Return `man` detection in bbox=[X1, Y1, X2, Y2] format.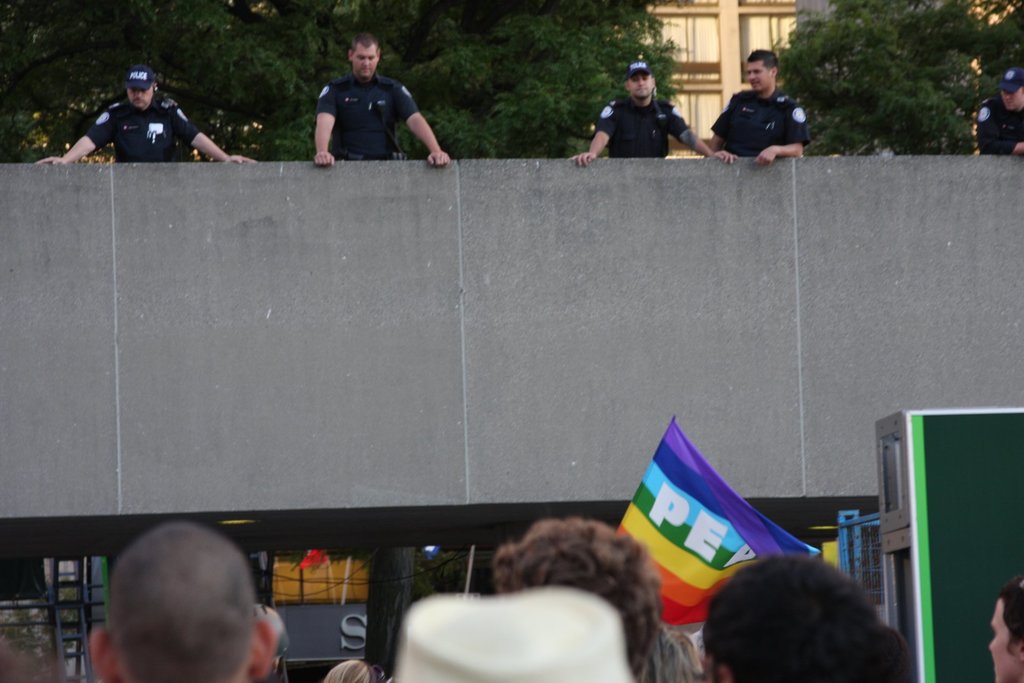
bbox=[85, 515, 300, 682].
